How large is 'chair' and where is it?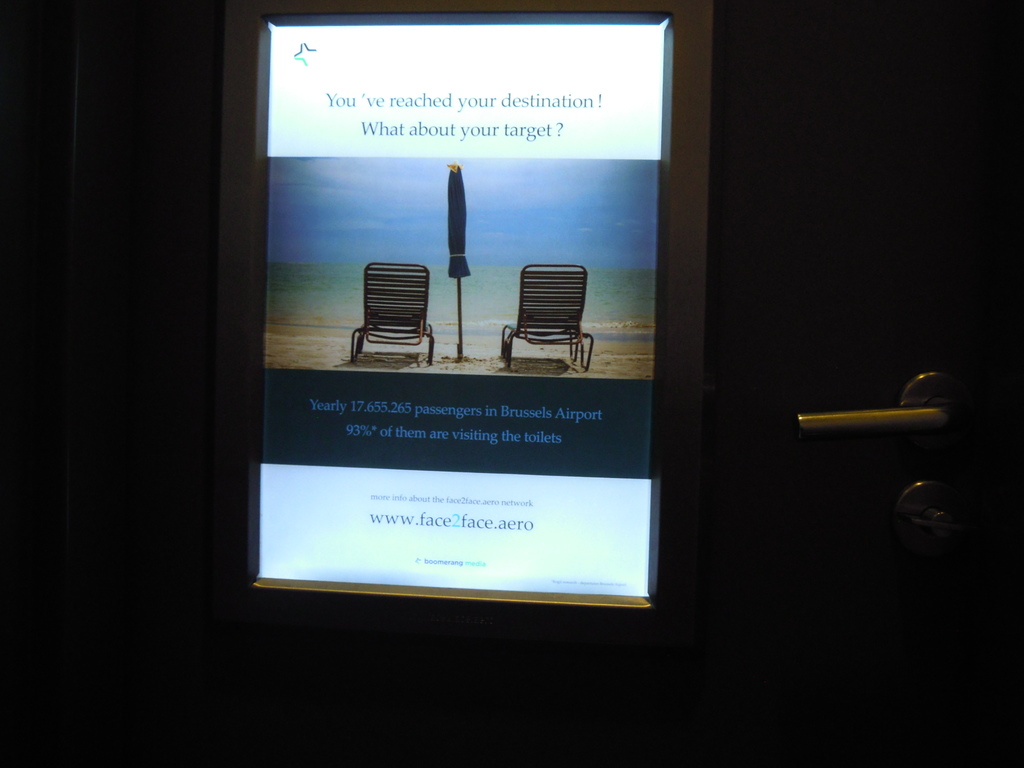
Bounding box: <box>497,256,577,376</box>.
